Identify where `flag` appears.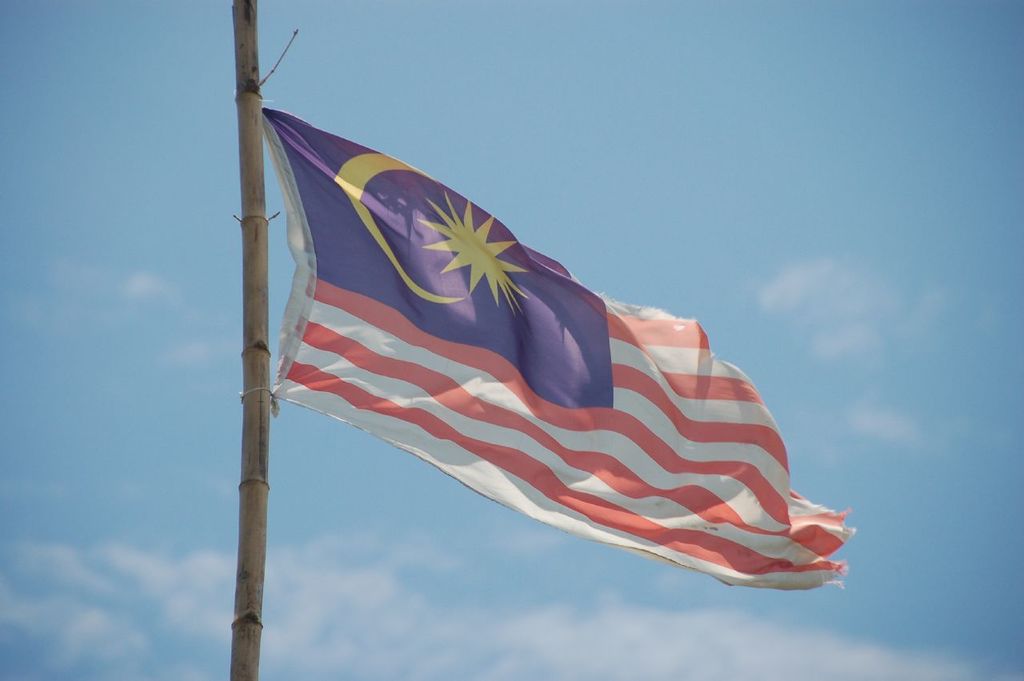
Appears at l=269, t=105, r=854, b=588.
